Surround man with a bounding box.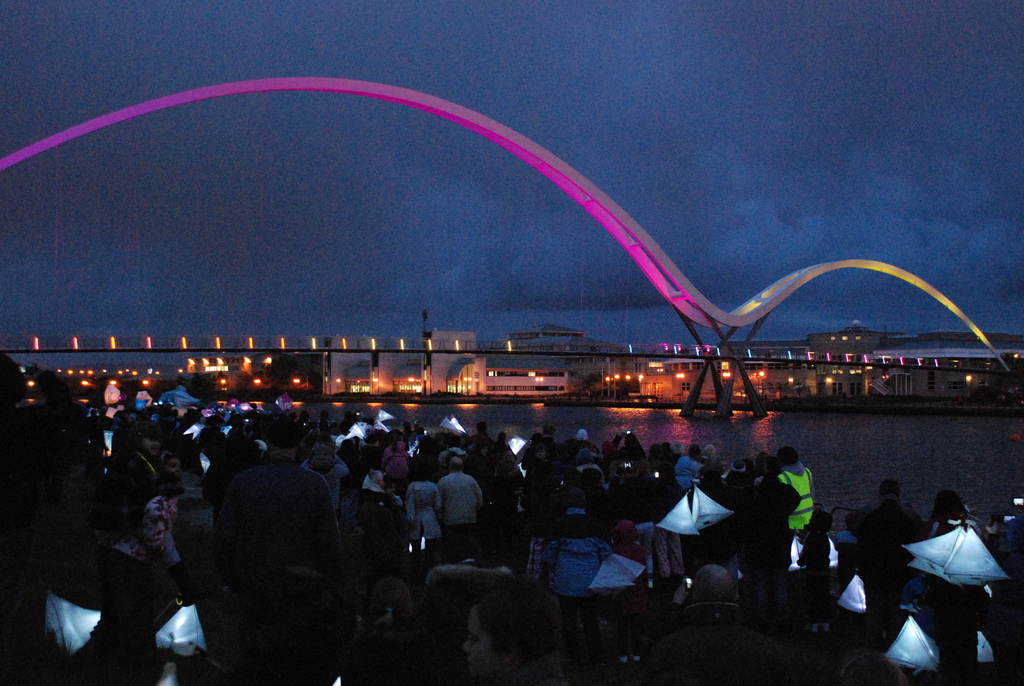
{"left": 113, "top": 430, "right": 157, "bottom": 547}.
